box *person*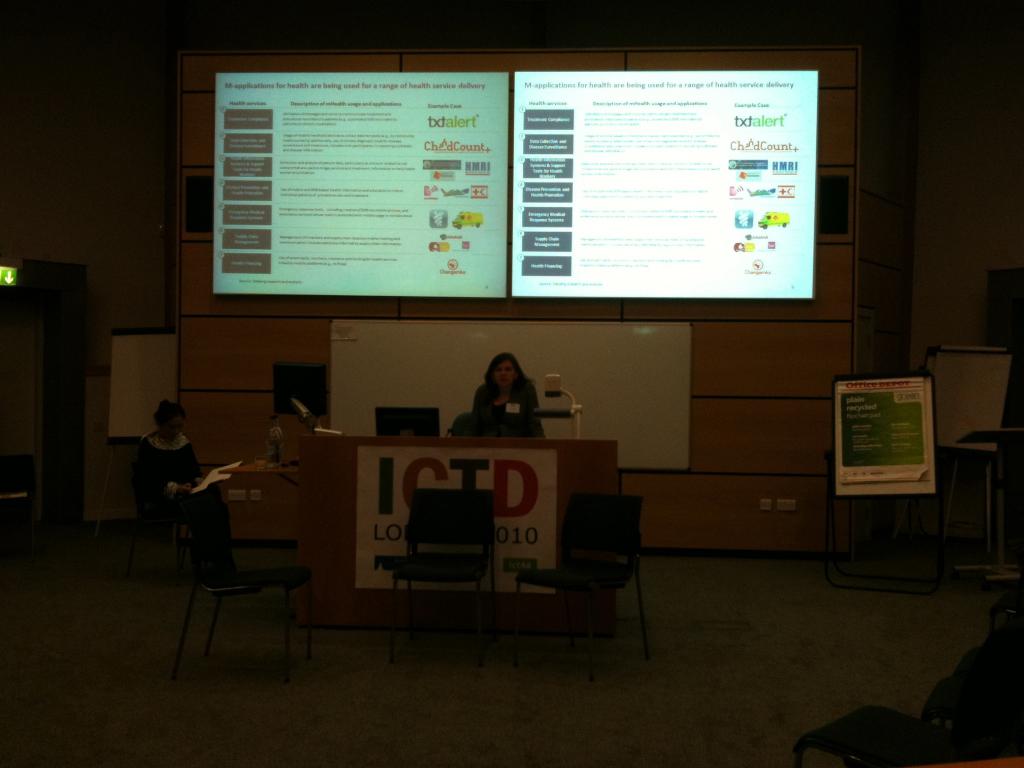
x1=477 y1=346 x2=541 y2=453
